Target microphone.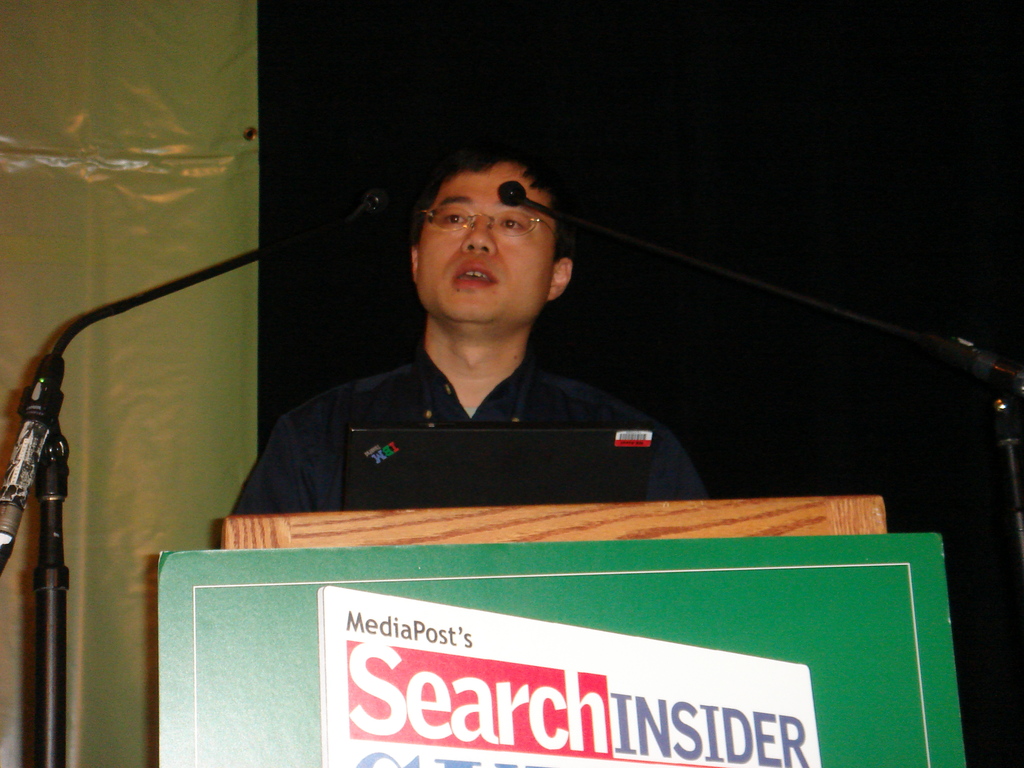
Target region: select_region(499, 176, 530, 209).
